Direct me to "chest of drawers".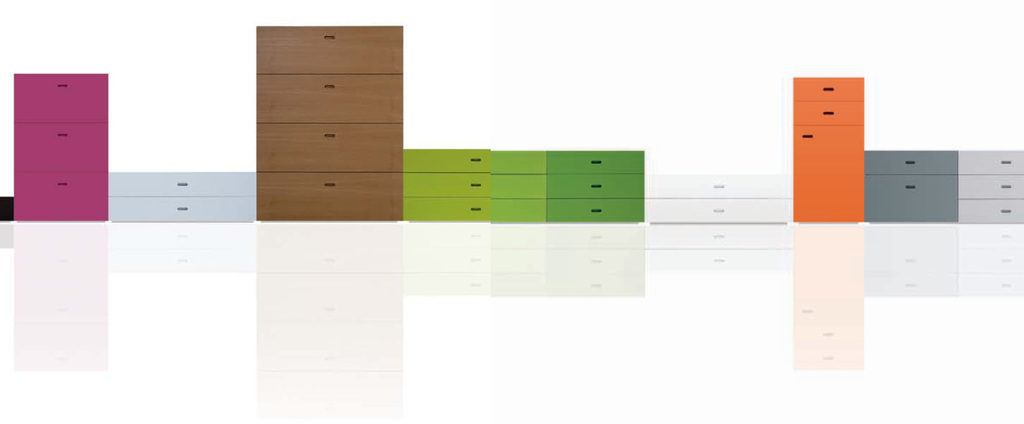
Direction: crop(10, 70, 110, 219).
